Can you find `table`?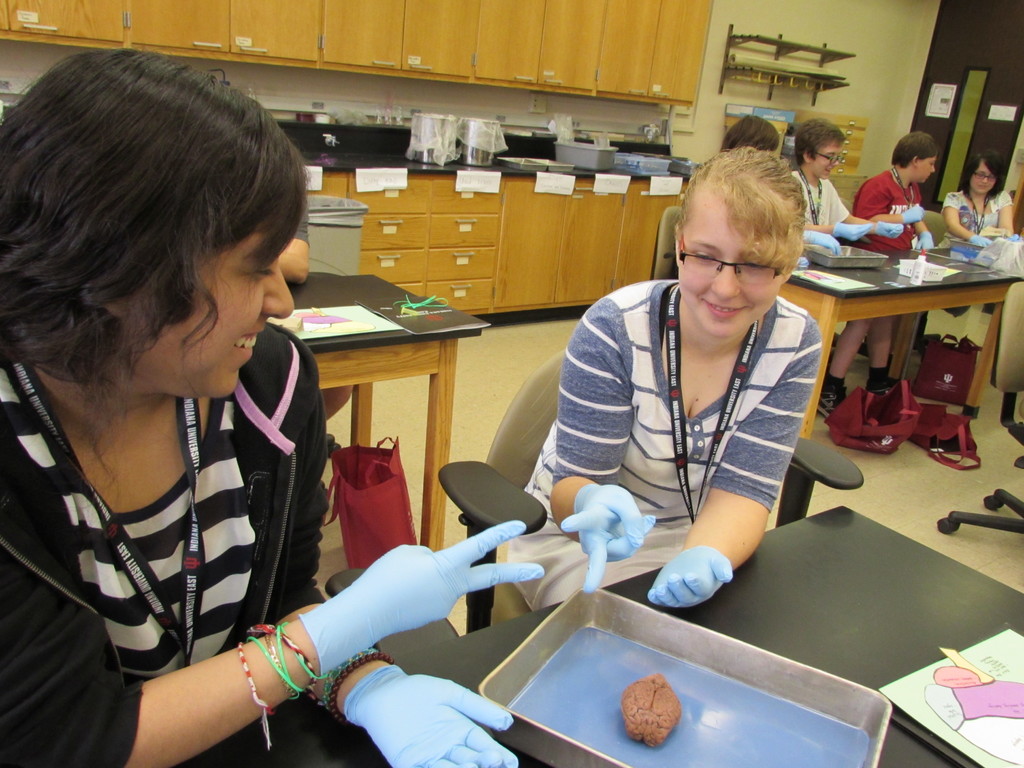
Yes, bounding box: (803,255,1014,463).
